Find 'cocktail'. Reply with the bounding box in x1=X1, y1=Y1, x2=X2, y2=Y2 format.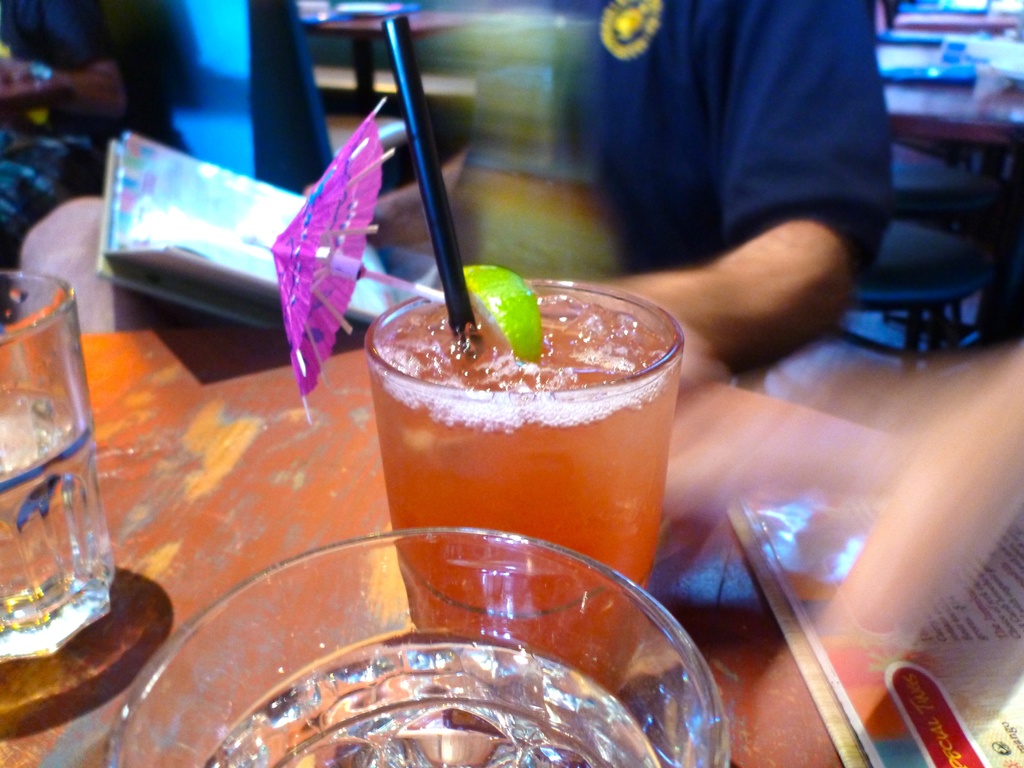
x1=0, y1=273, x2=122, y2=669.
